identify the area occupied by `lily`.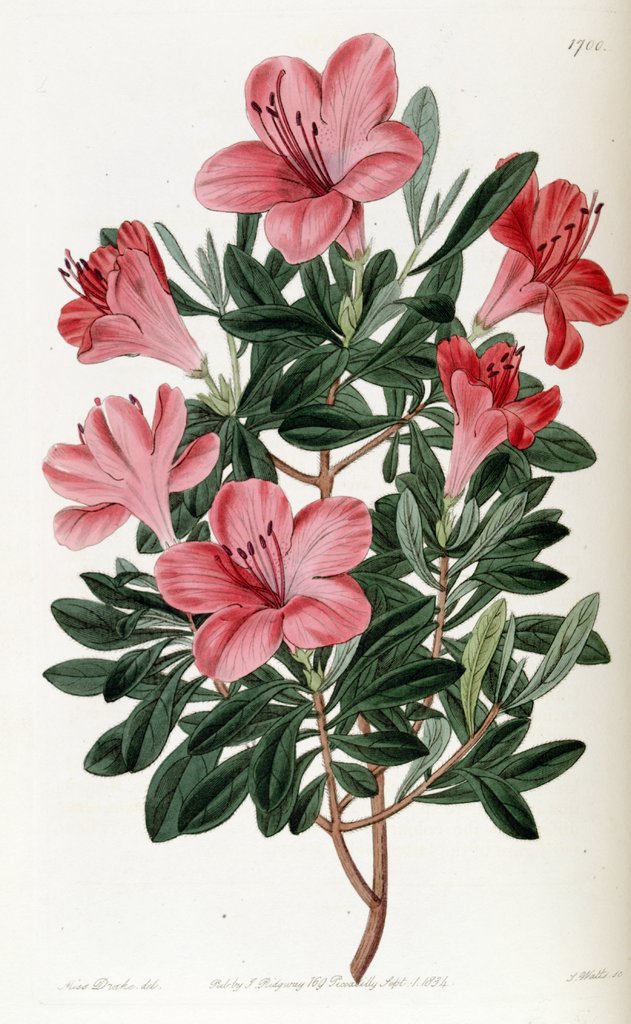
Area: rect(429, 335, 564, 502).
